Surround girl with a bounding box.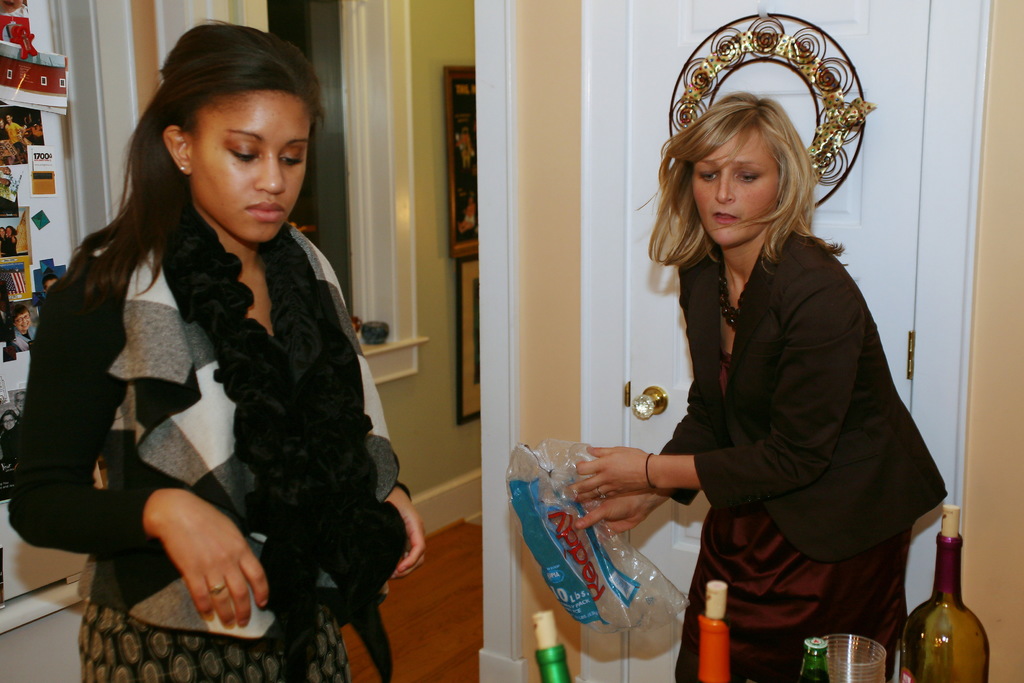
l=562, t=92, r=950, b=682.
